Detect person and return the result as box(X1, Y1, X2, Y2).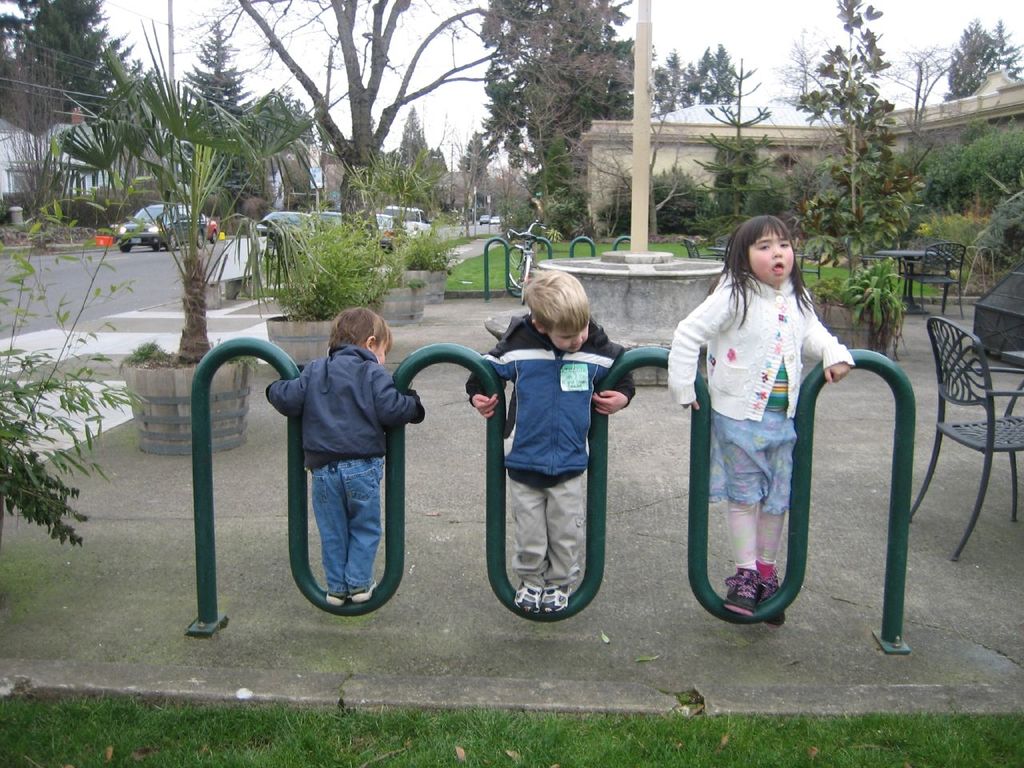
box(263, 308, 425, 608).
